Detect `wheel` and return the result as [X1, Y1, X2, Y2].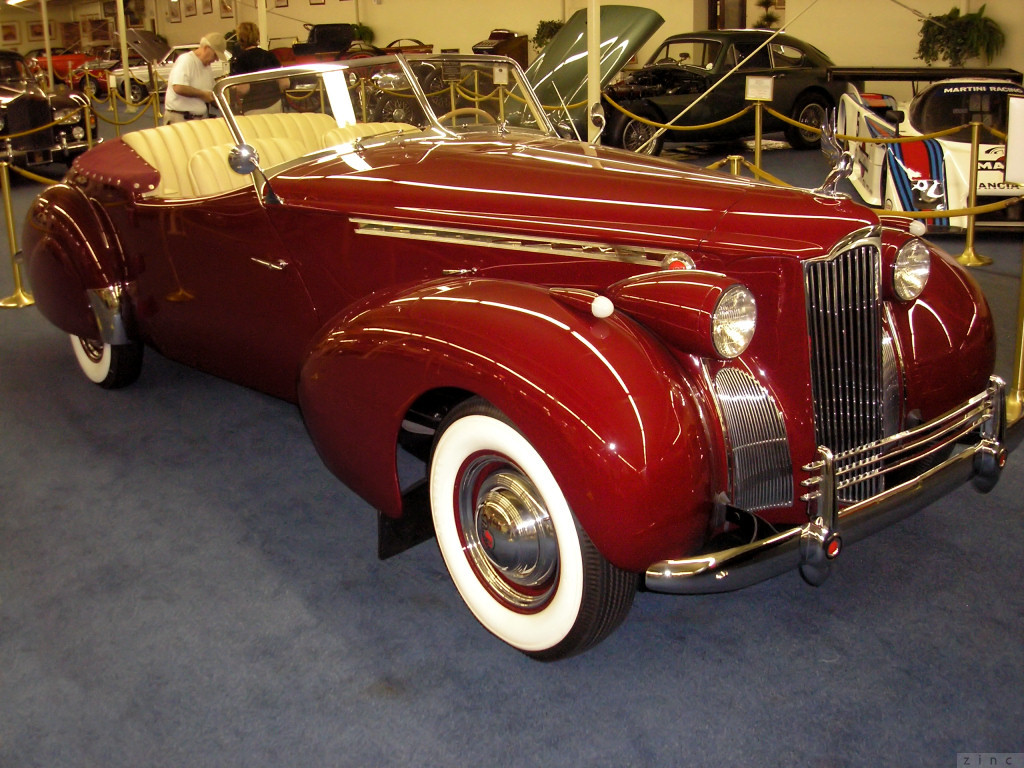
[604, 103, 667, 166].
